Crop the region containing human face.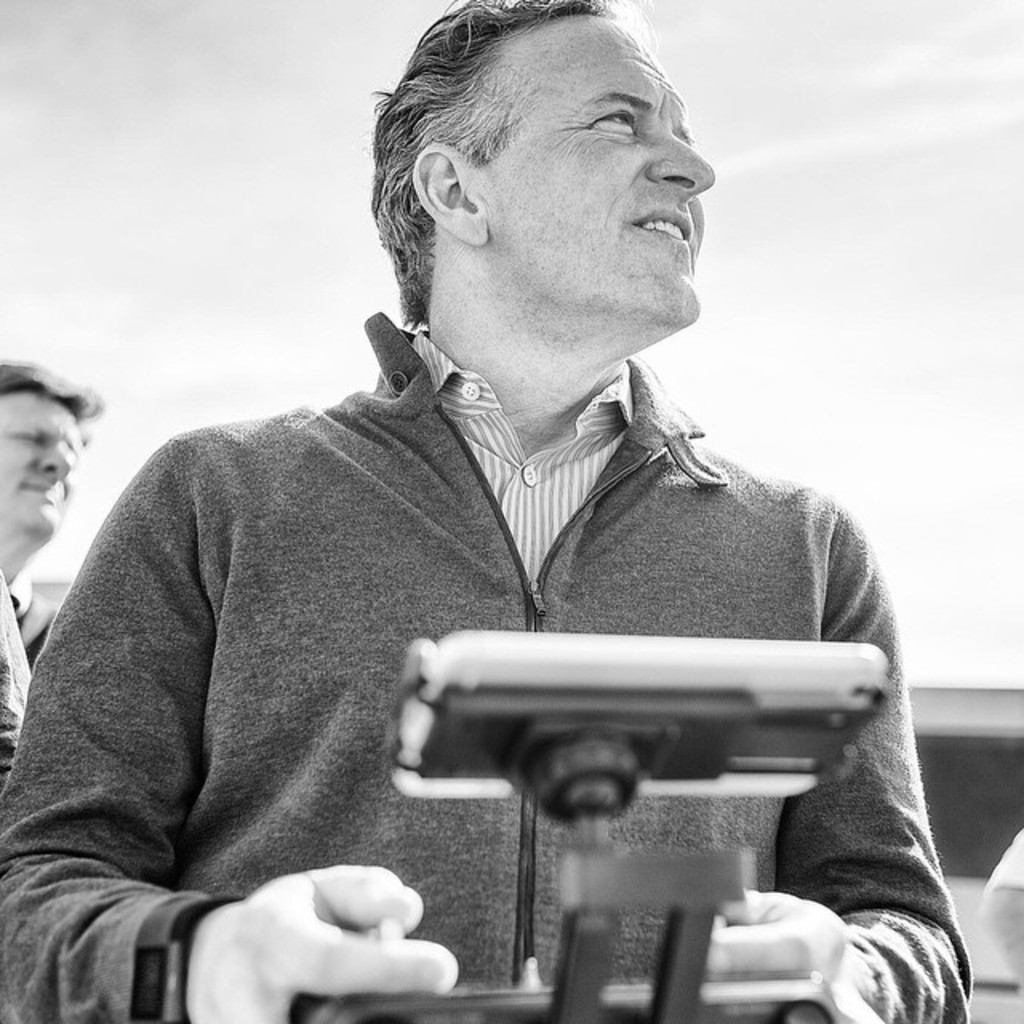
Crop region: detection(2, 390, 83, 538).
